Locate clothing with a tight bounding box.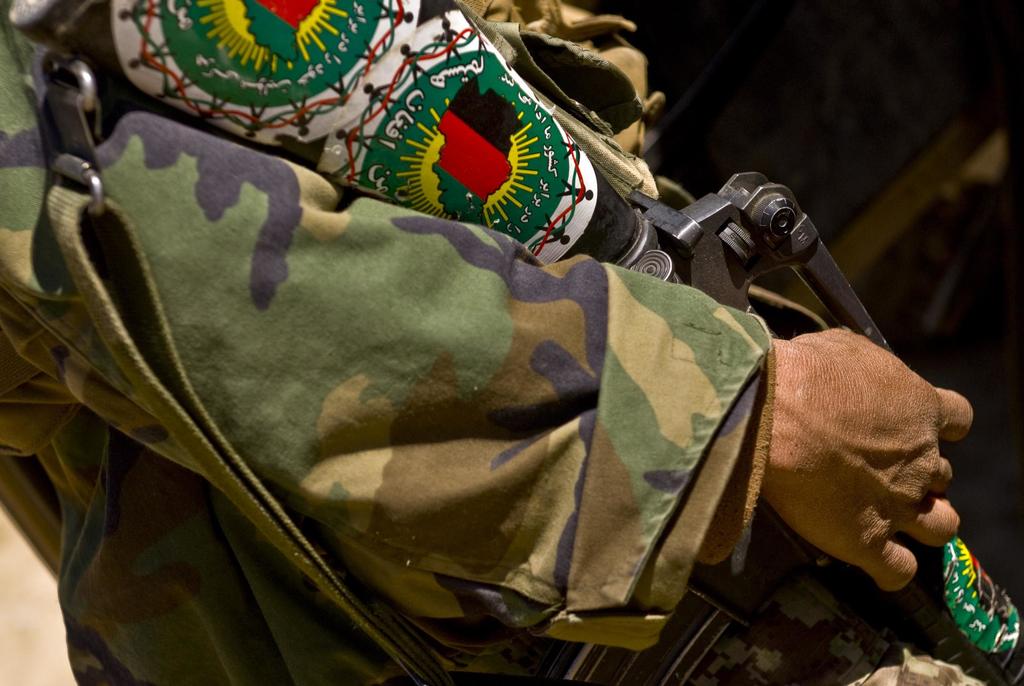
{"left": 0, "top": 0, "right": 1023, "bottom": 685}.
